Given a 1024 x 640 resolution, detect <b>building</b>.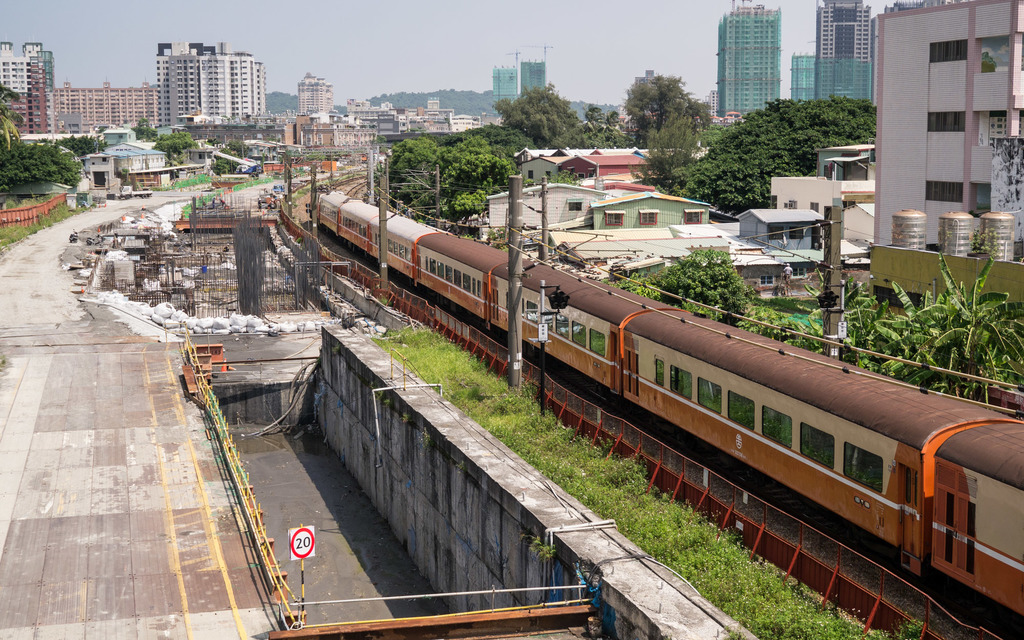
select_region(716, 3, 777, 115).
